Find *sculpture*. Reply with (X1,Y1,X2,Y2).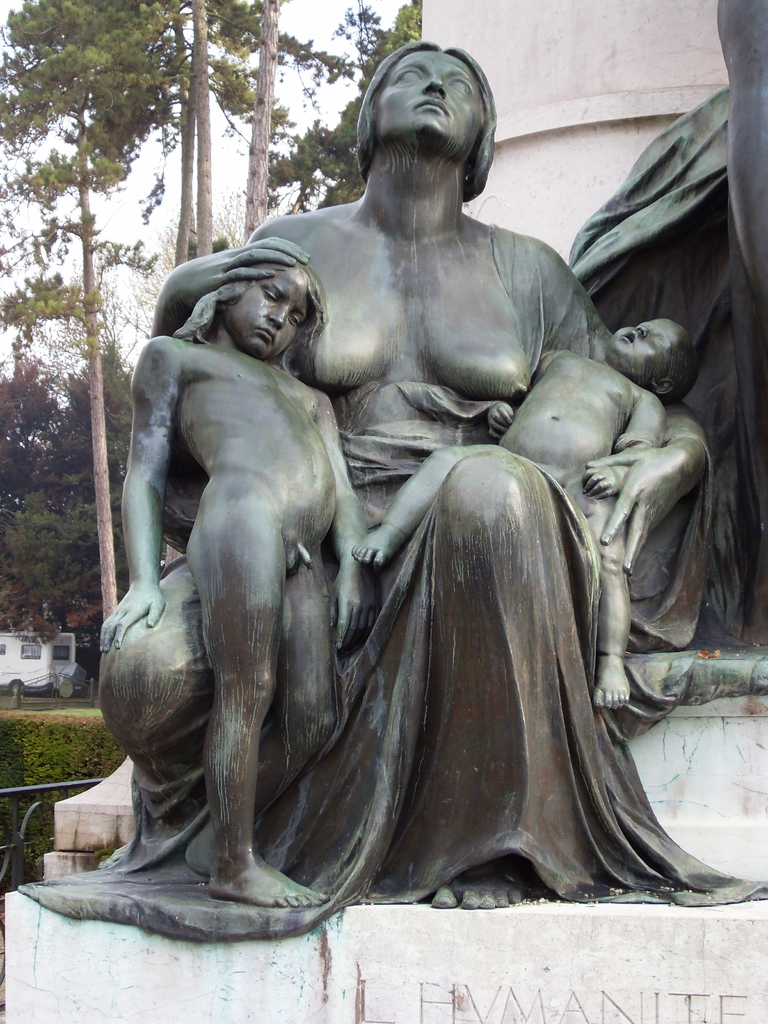
(344,314,713,715).
